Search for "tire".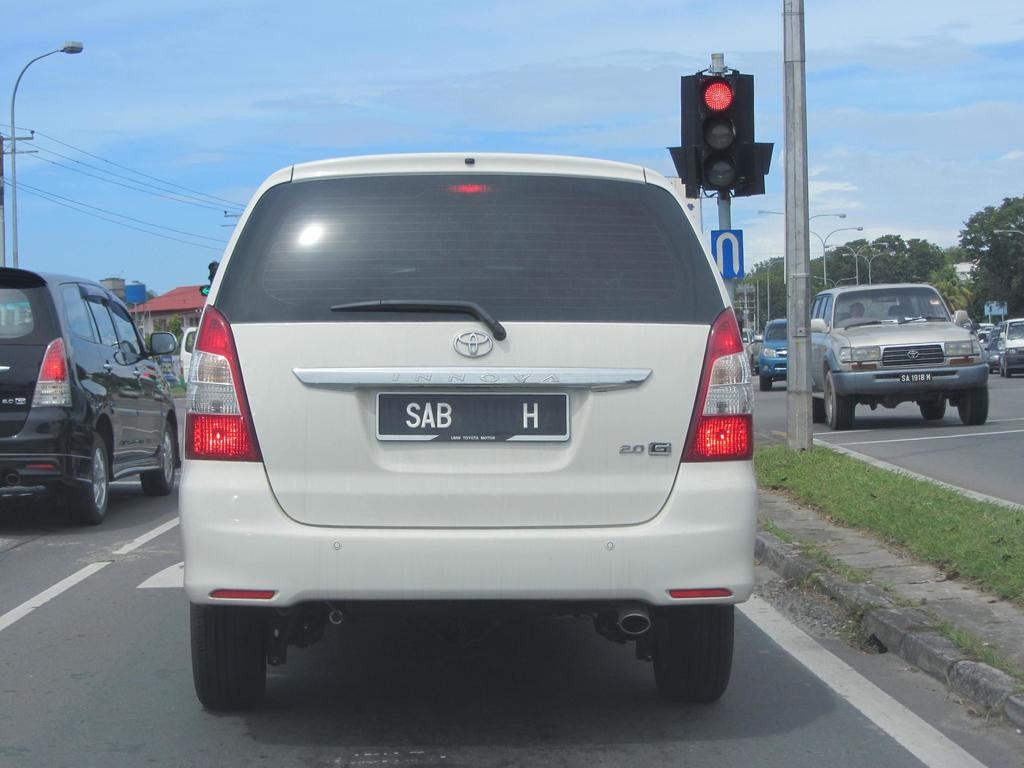
Found at <bbox>189, 610, 285, 714</bbox>.
